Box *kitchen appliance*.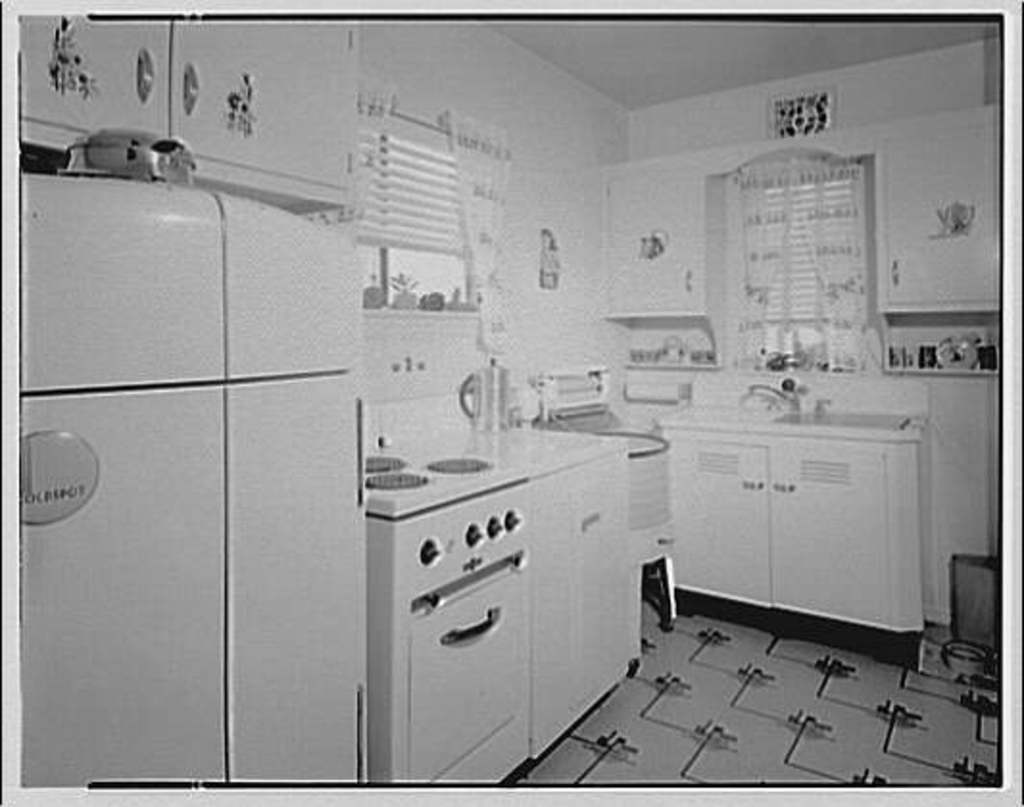
363, 407, 528, 786.
